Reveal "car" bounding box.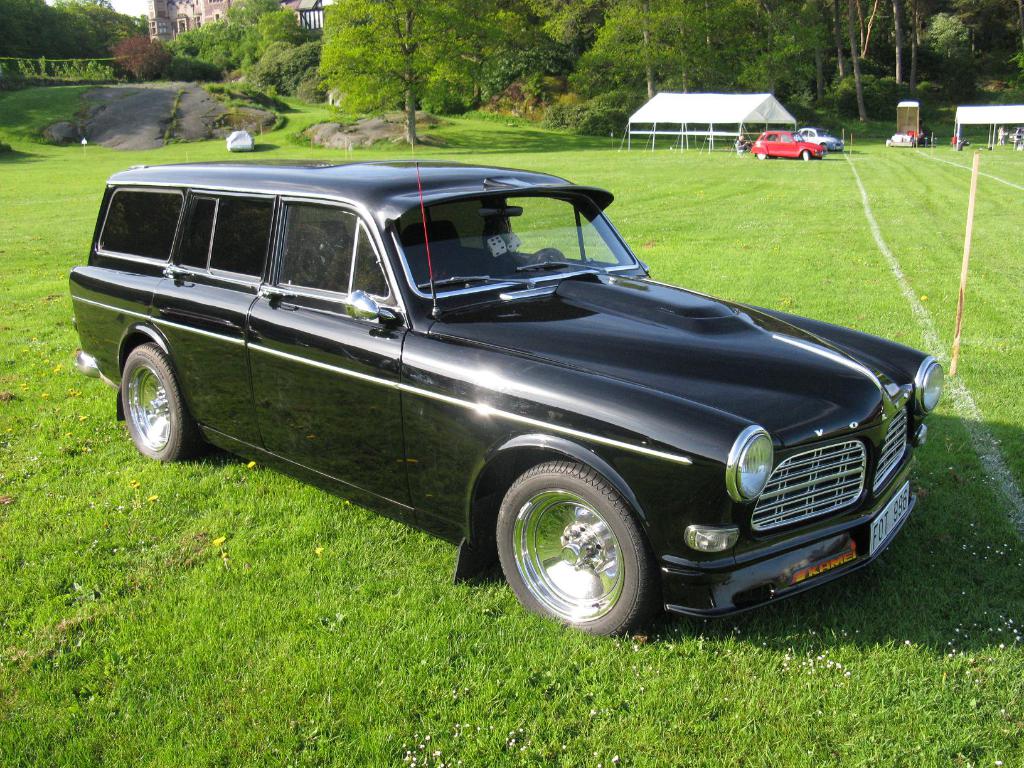
Revealed: bbox=[755, 131, 822, 163].
